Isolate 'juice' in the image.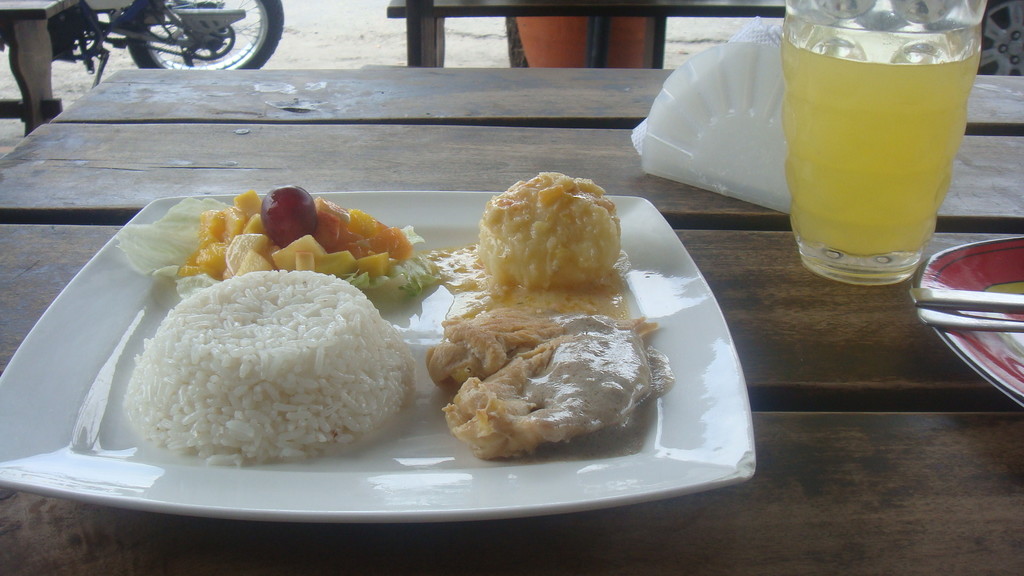
Isolated region: 780 8 981 268.
